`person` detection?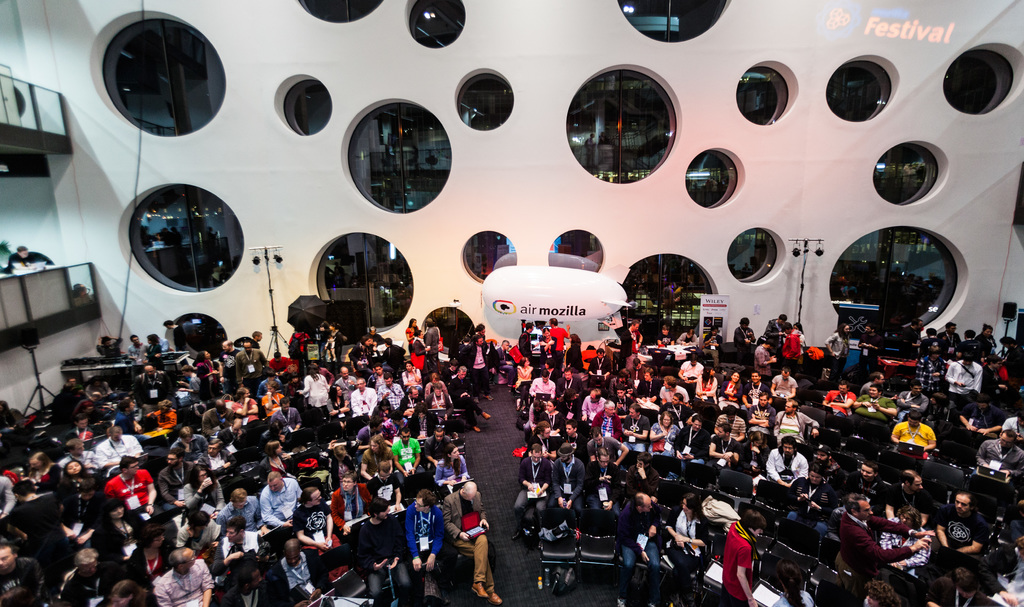
{"x1": 385, "y1": 409, "x2": 406, "y2": 437}
